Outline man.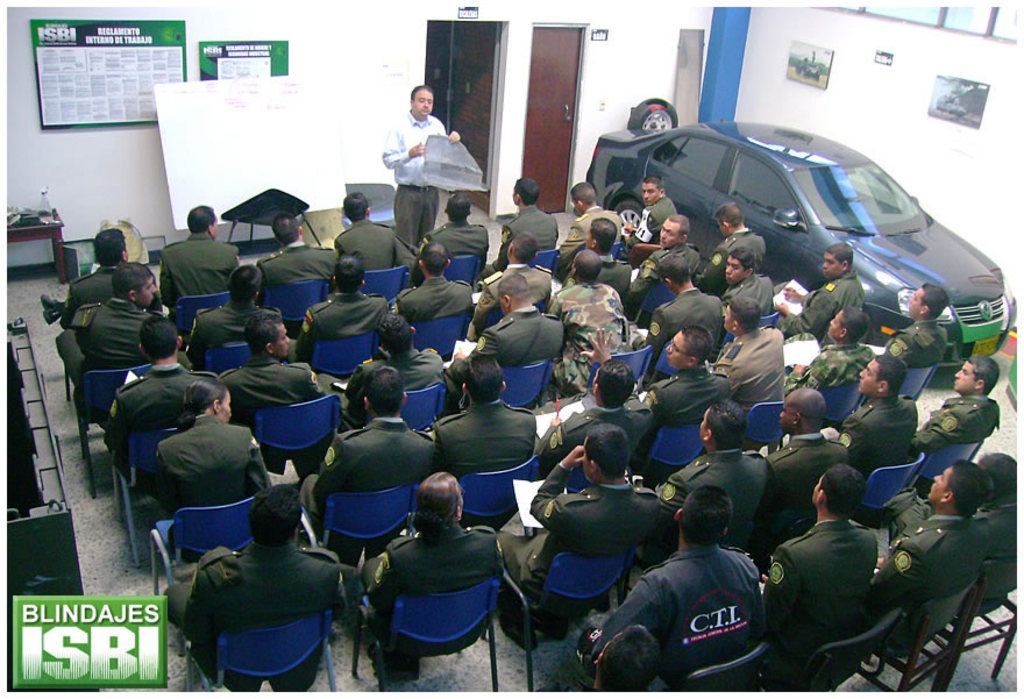
Outline: [562, 180, 624, 259].
